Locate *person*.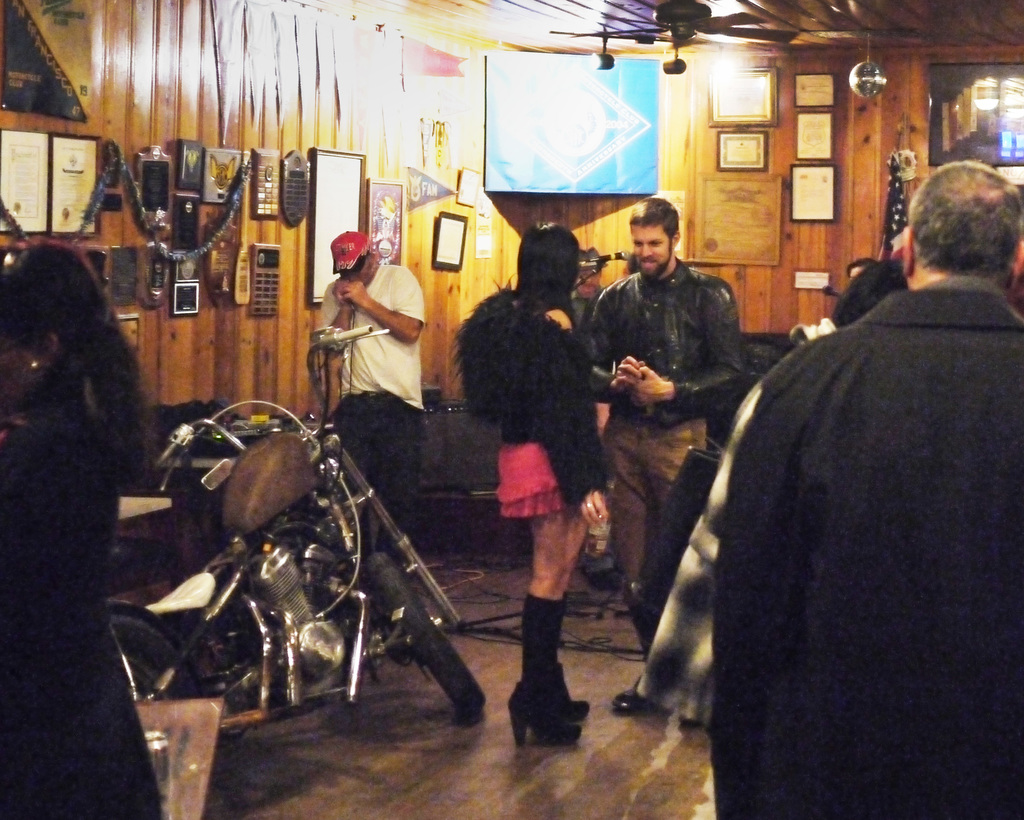
Bounding box: bbox=[848, 261, 868, 279].
